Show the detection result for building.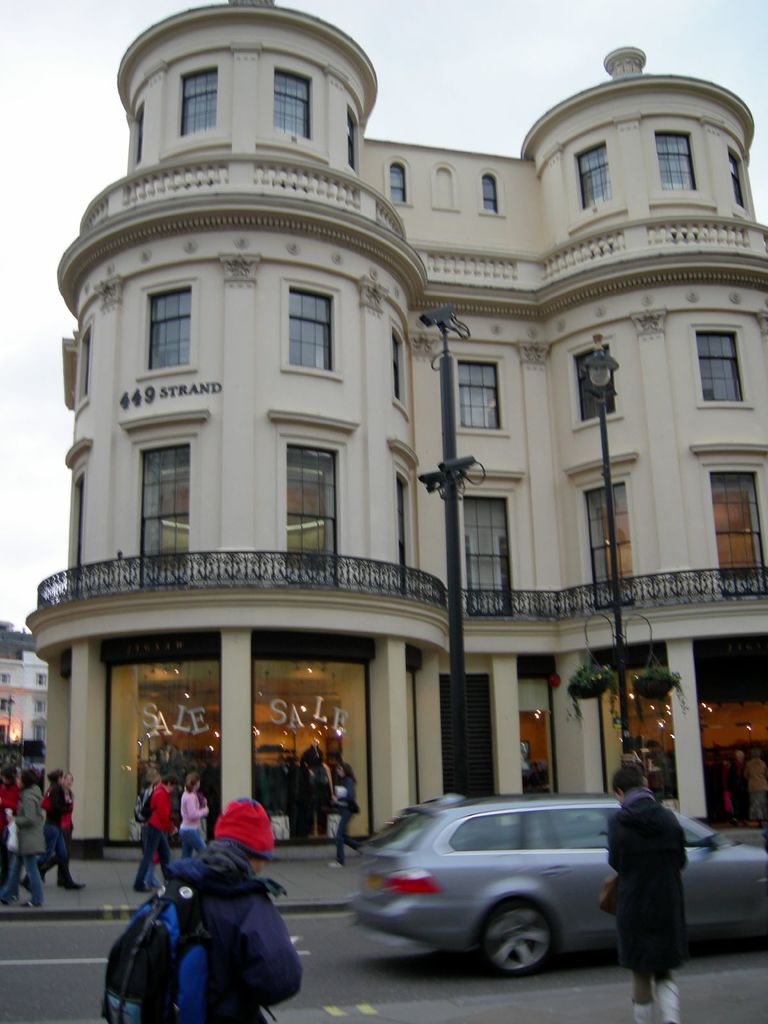
[x1=47, y1=0, x2=760, y2=856].
